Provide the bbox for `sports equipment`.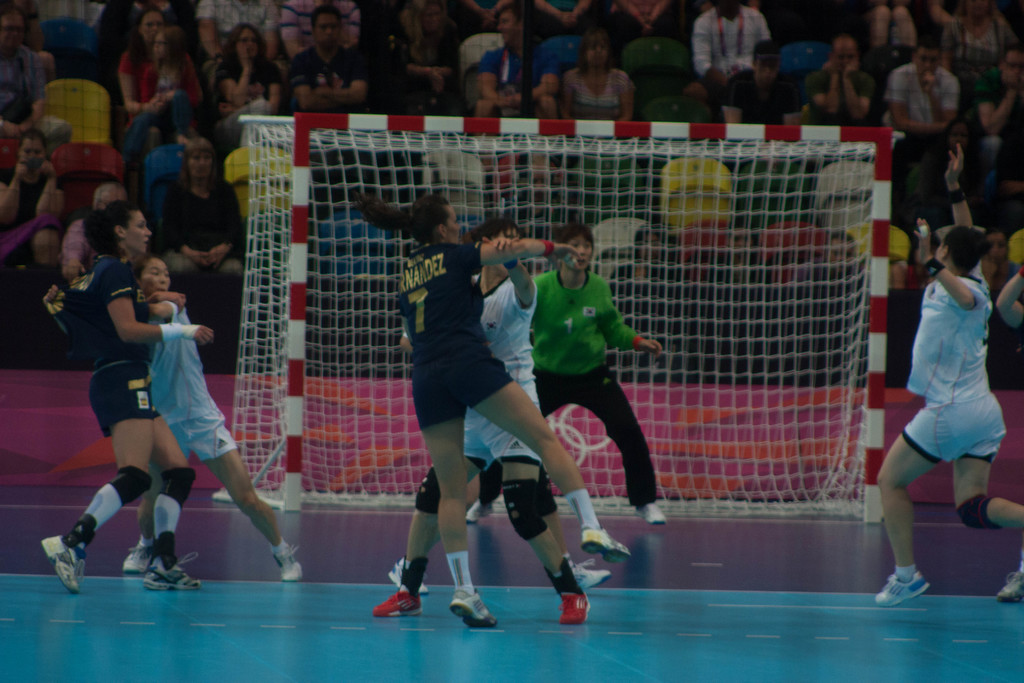
553/583/593/627.
